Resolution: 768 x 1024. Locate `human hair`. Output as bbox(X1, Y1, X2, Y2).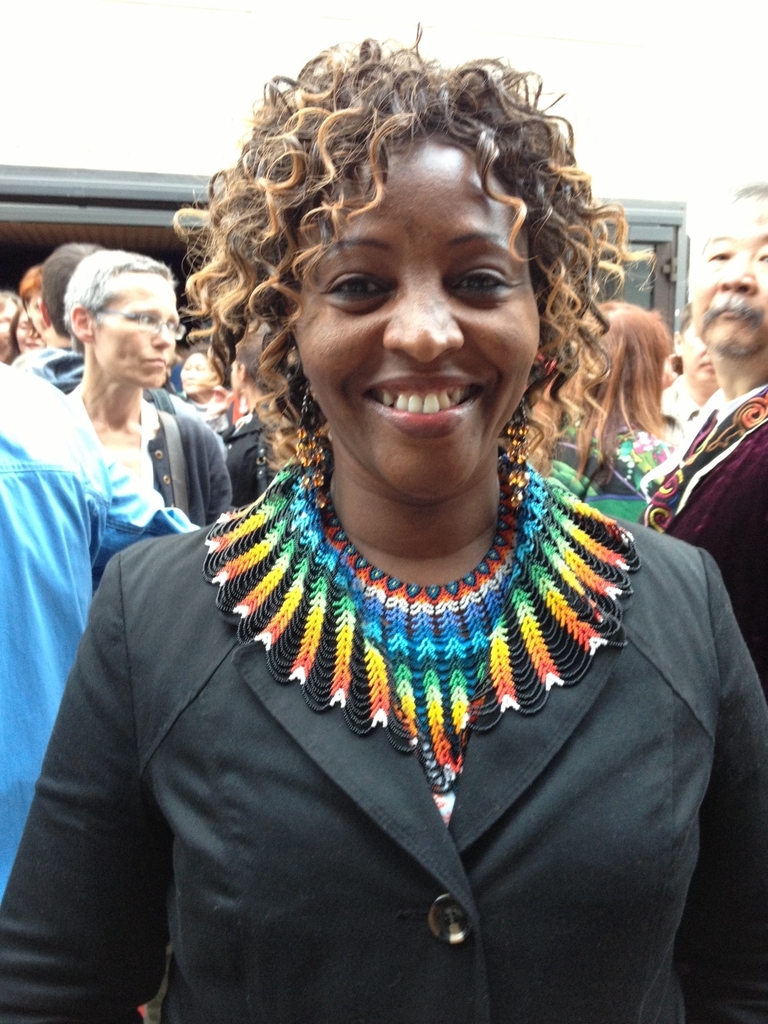
bbox(51, 242, 184, 345).
